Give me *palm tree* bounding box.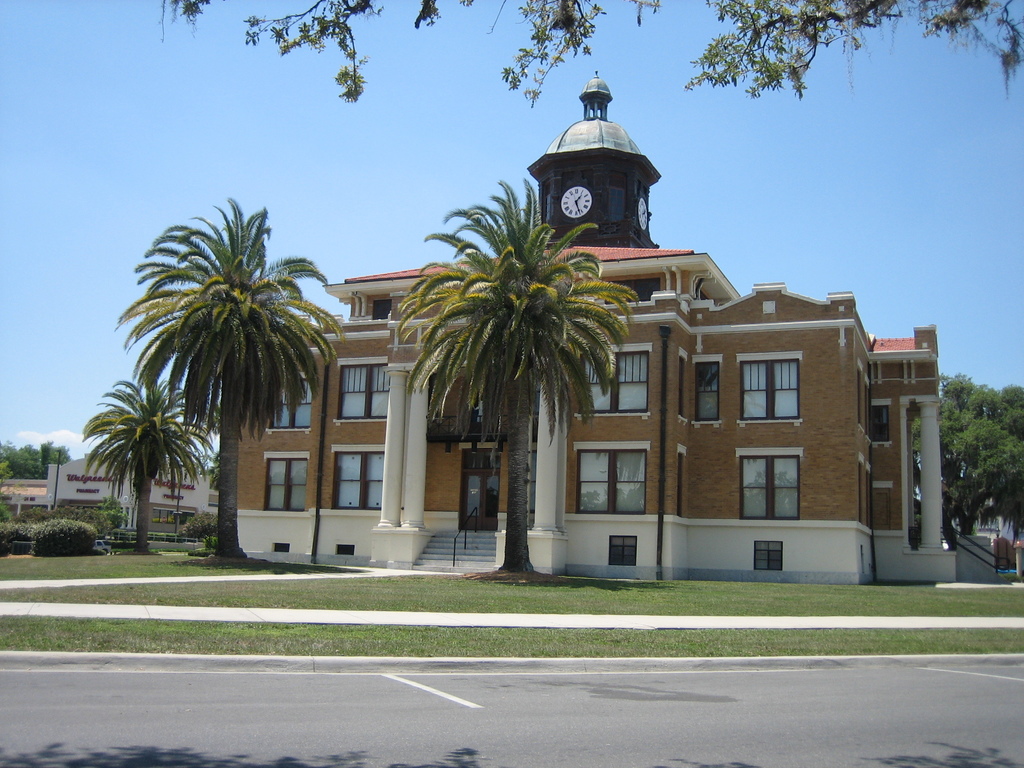
<region>397, 187, 637, 580</region>.
